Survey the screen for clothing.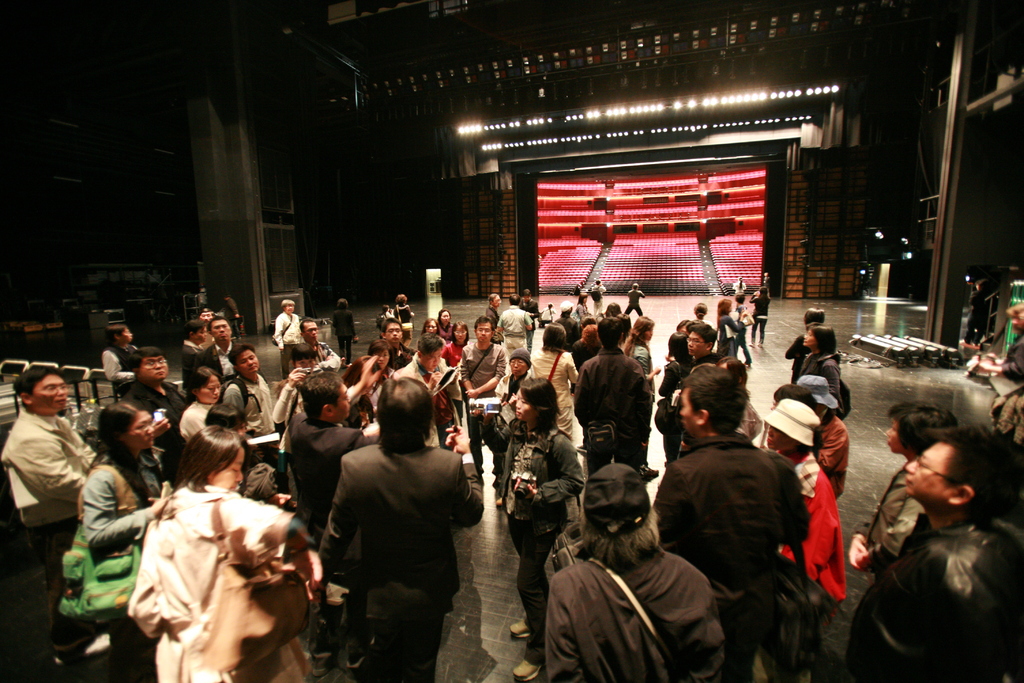
Survey found: bbox=[796, 376, 850, 500].
